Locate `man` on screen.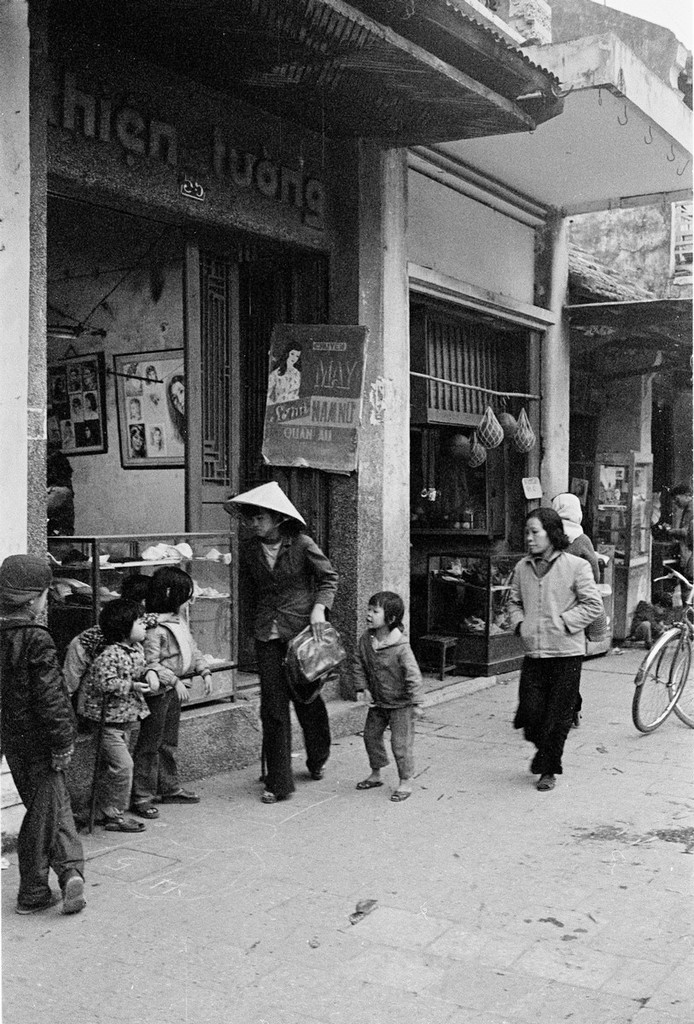
On screen at x1=654, y1=484, x2=693, y2=600.
